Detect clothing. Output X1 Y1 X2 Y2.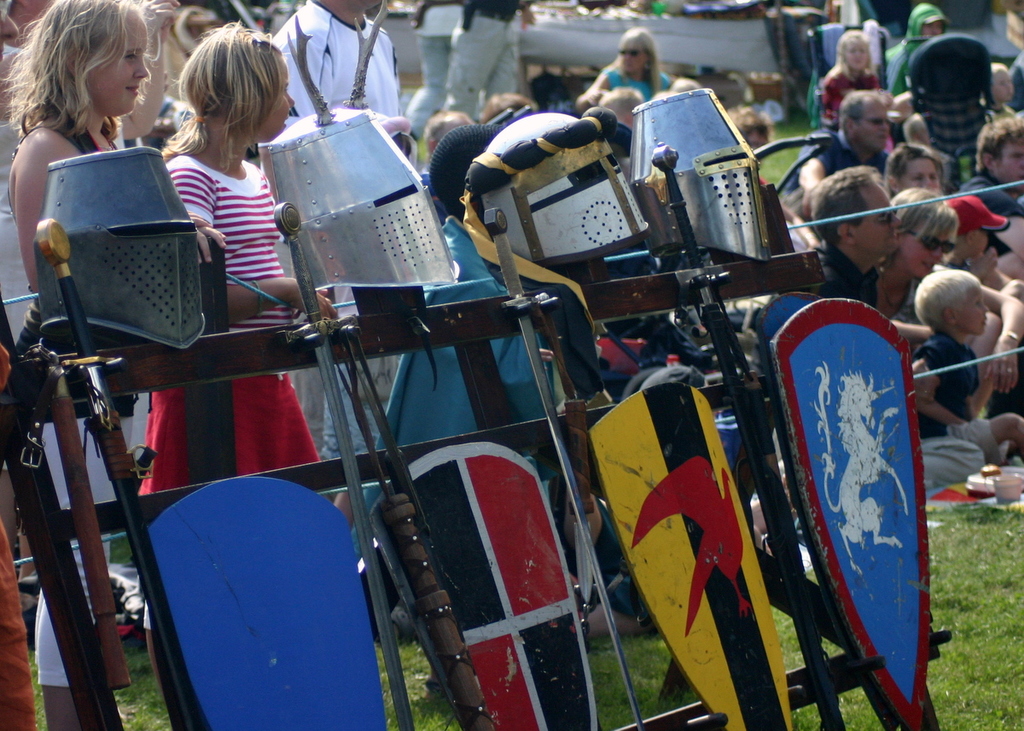
958 174 1023 228.
